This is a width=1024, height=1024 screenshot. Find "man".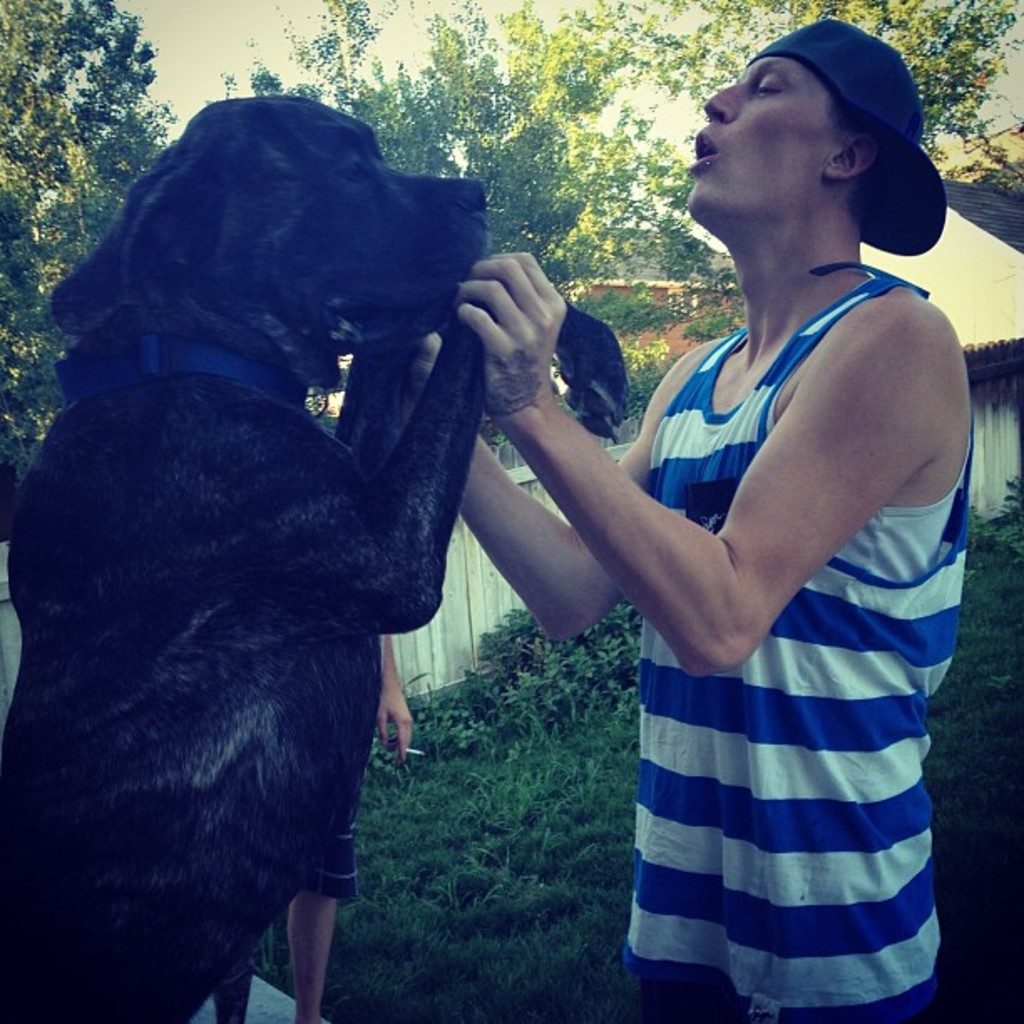
Bounding box: [447, 12, 987, 1019].
